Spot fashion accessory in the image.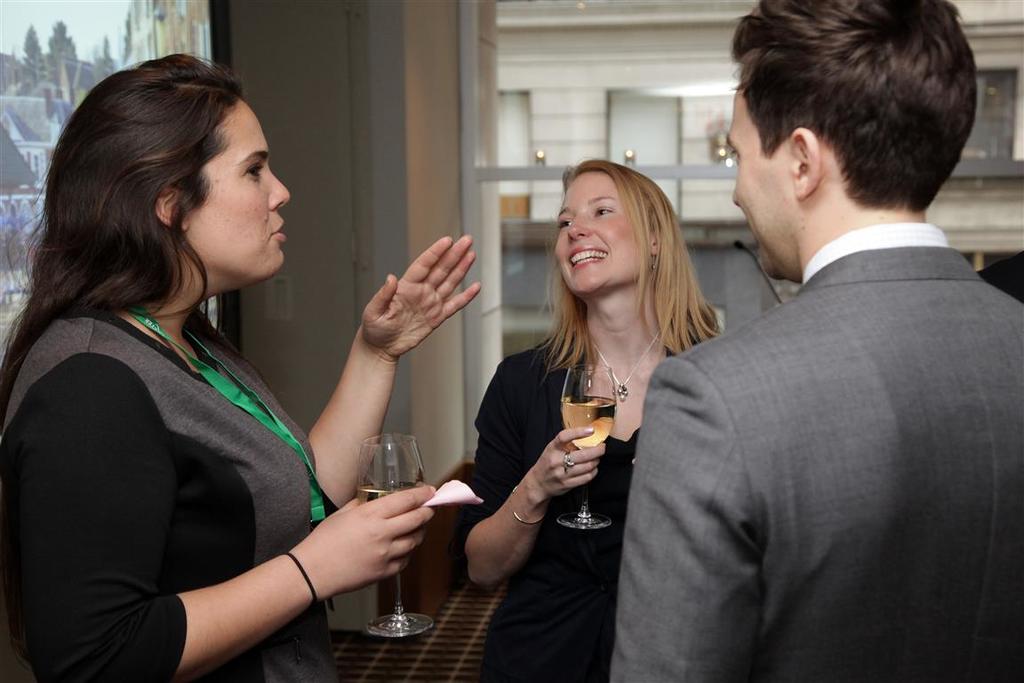
fashion accessory found at select_region(512, 491, 555, 519).
